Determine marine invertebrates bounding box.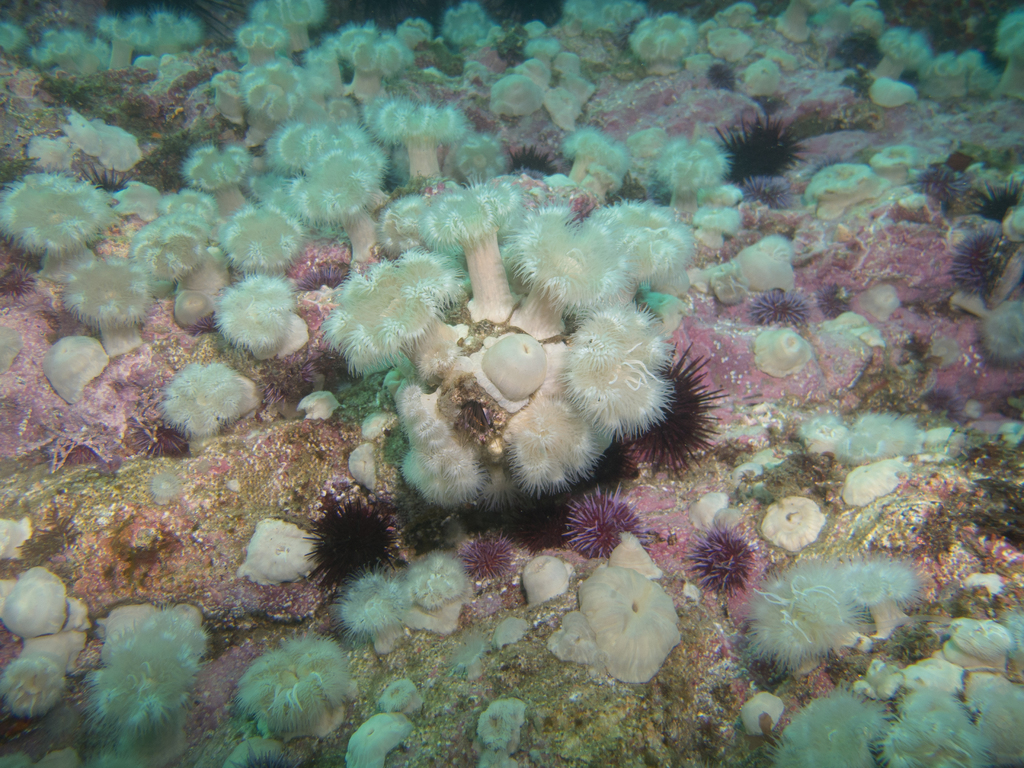
Determined: select_region(747, 276, 809, 335).
